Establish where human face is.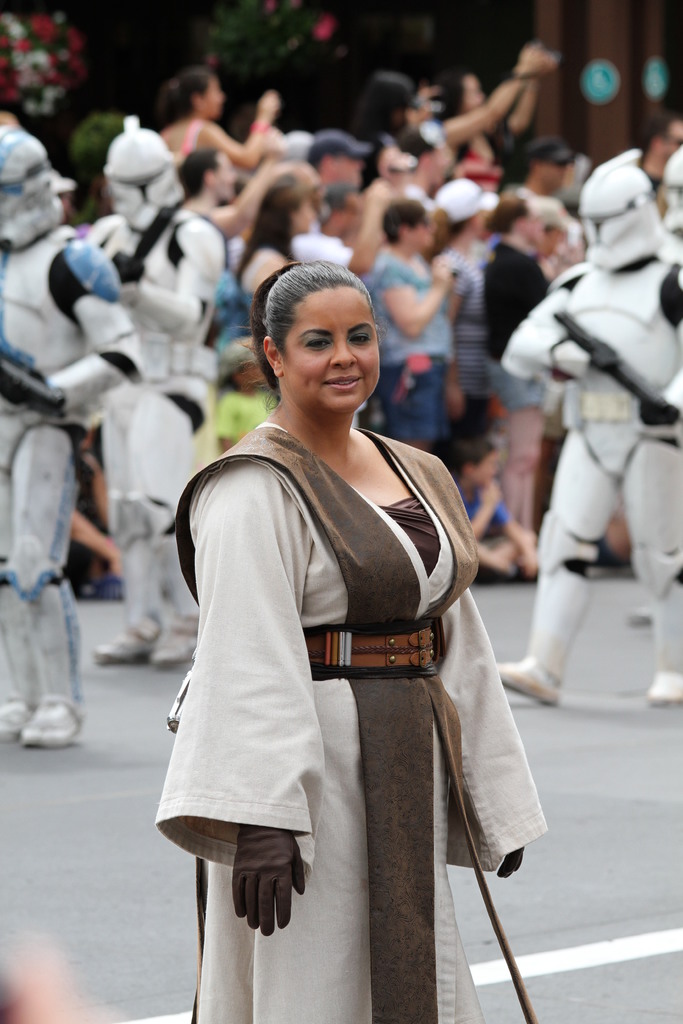
Established at {"x1": 543, "y1": 223, "x2": 566, "y2": 259}.
